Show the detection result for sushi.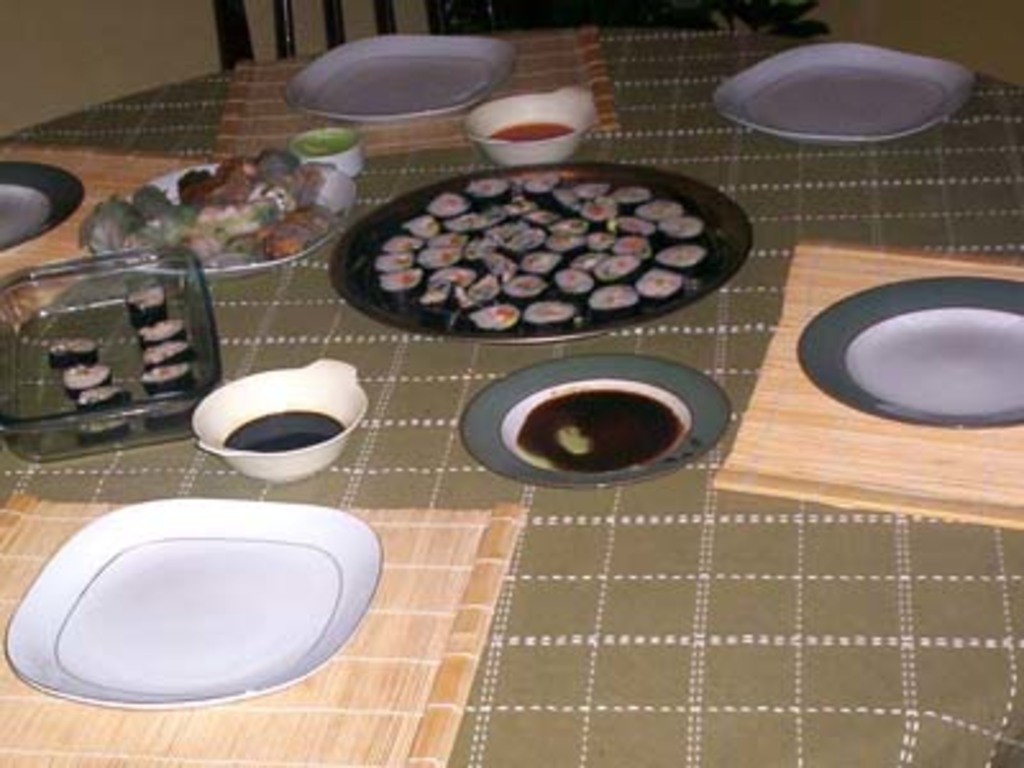
x1=79 y1=384 x2=128 y2=410.
